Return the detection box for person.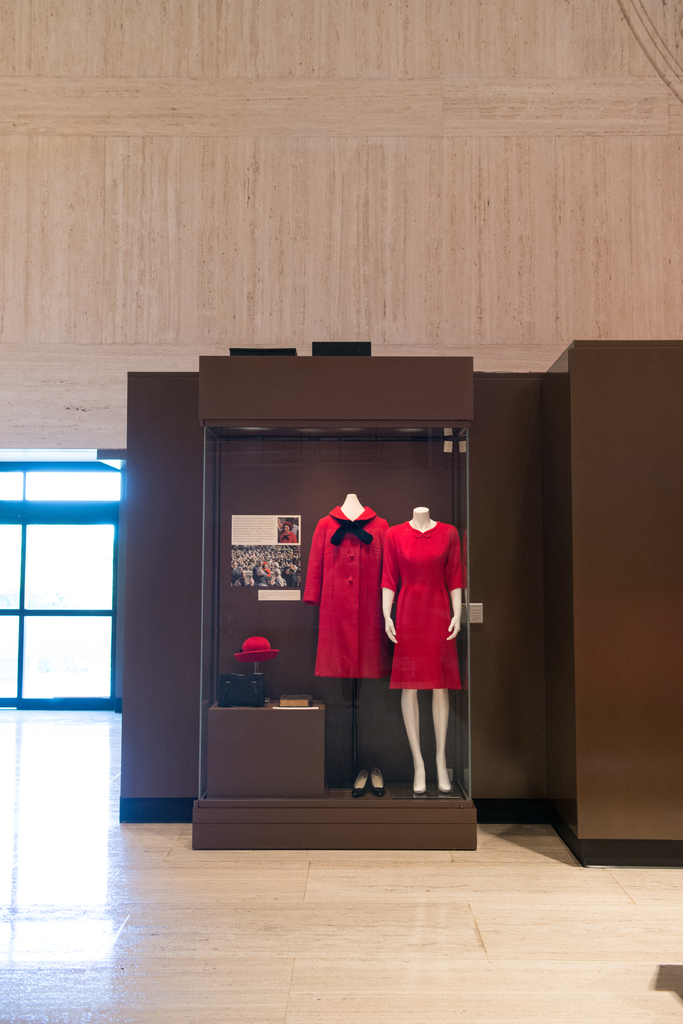
<region>279, 518, 298, 545</region>.
